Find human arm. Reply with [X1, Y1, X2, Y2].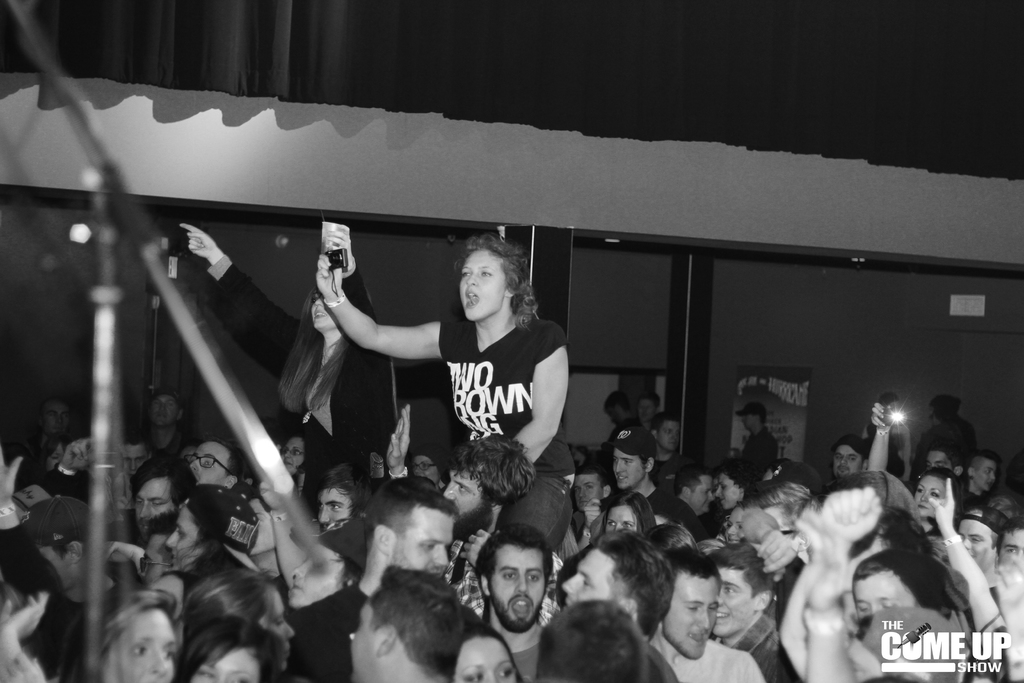
[929, 476, 1005, 631].
